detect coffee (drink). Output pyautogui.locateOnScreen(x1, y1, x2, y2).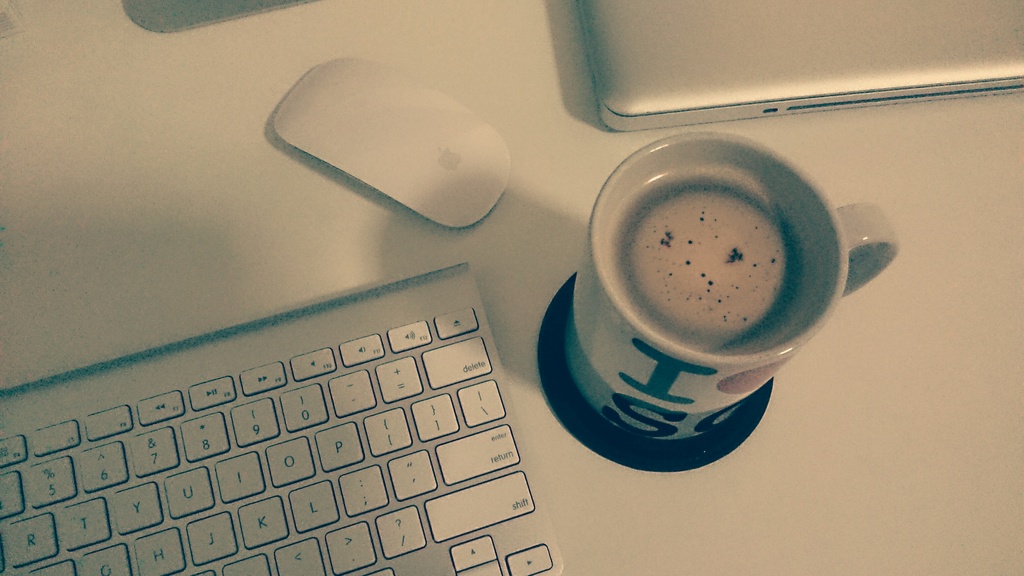
pyautogui.locateOnScreen(573, 130, 879, 432).
